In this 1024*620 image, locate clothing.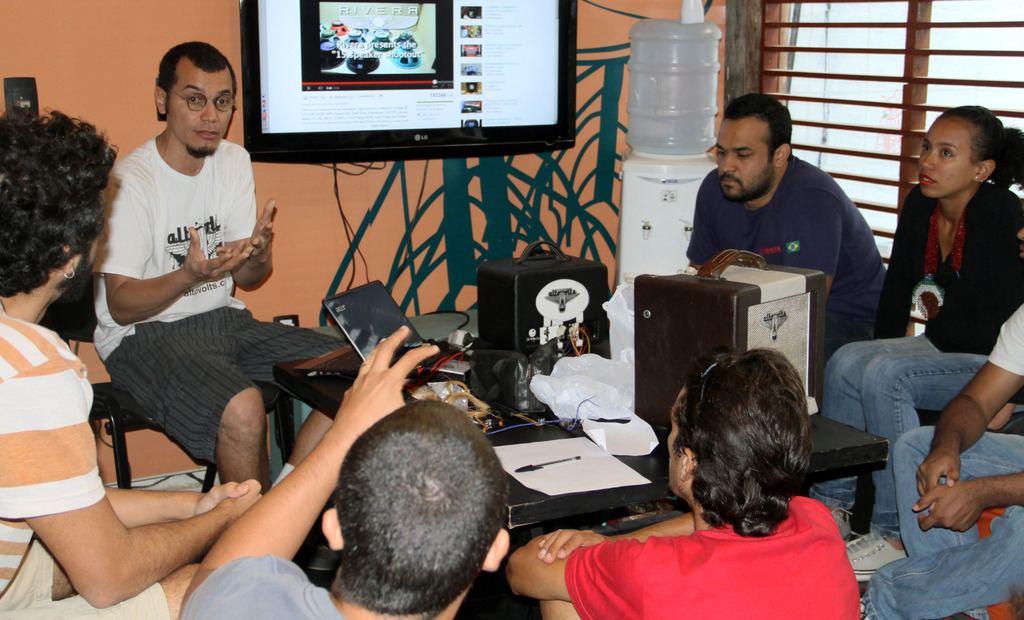
Bounding box: select_region(539, 515, 859, 610).
